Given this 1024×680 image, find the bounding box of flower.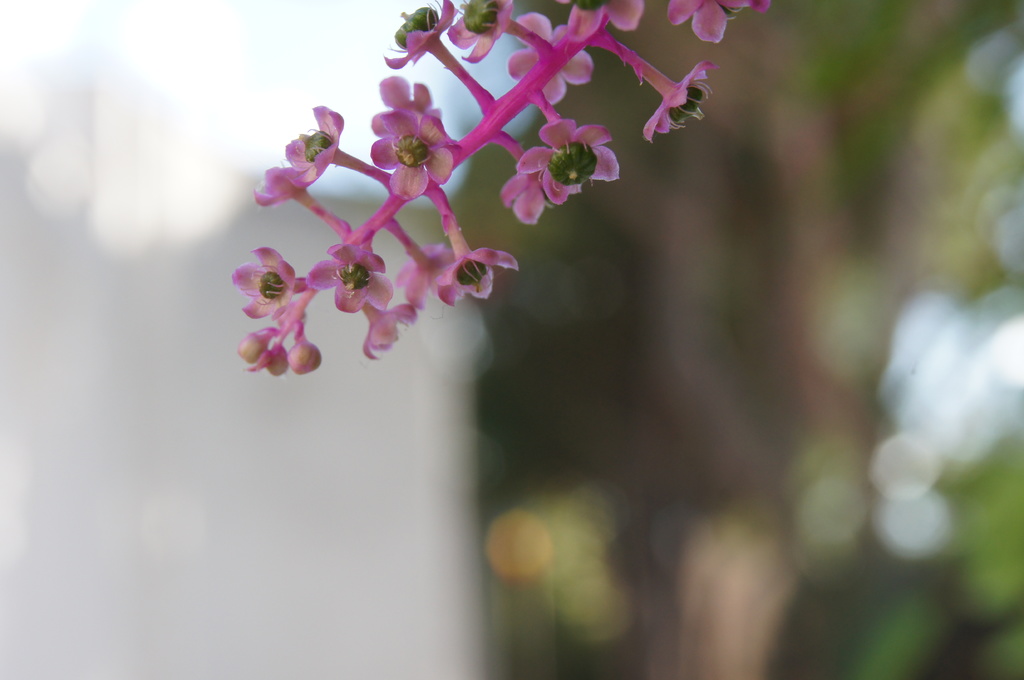
bbox=[279, 119, 346, 185].
